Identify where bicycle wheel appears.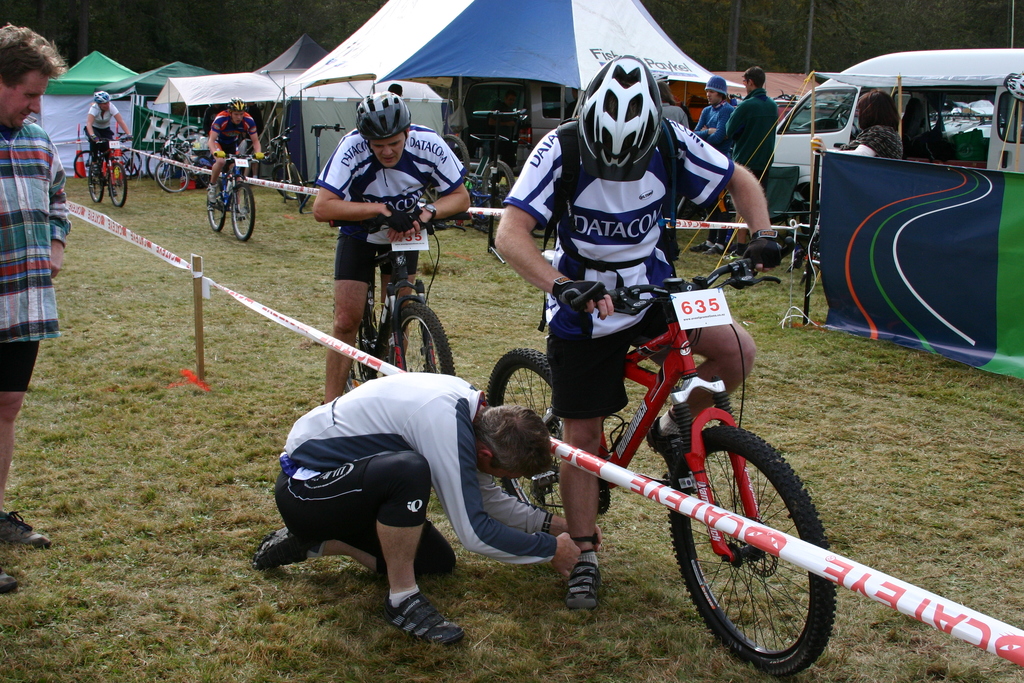
Appears at (x1=667, y1=425, x2=838, y2=679).
